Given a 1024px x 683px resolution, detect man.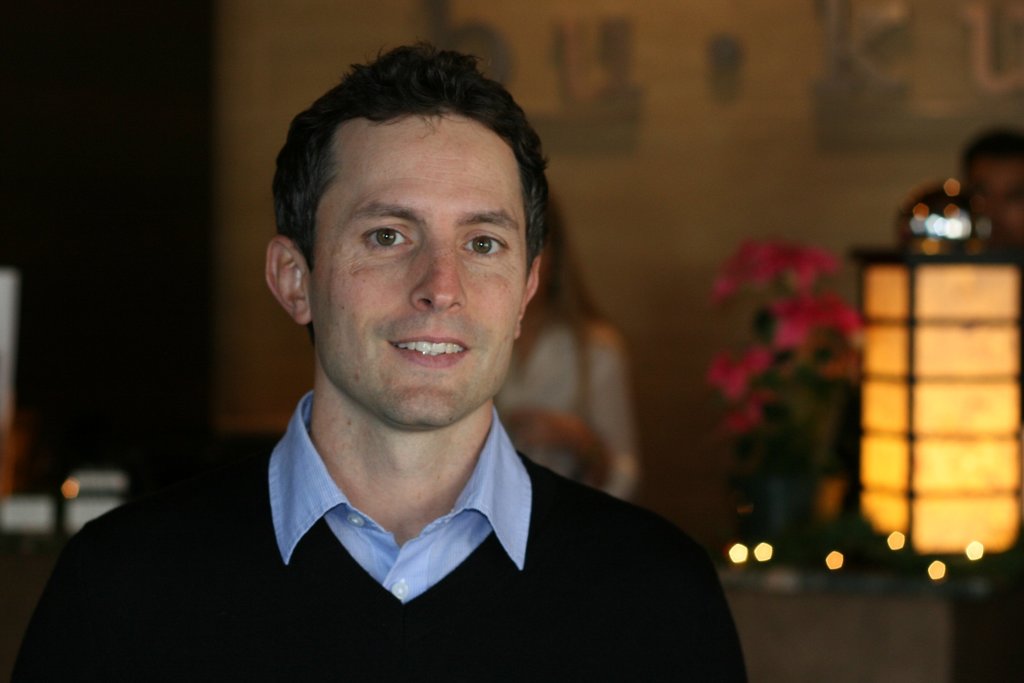
[x1=13, y1=38, x2=747, y2=682].
